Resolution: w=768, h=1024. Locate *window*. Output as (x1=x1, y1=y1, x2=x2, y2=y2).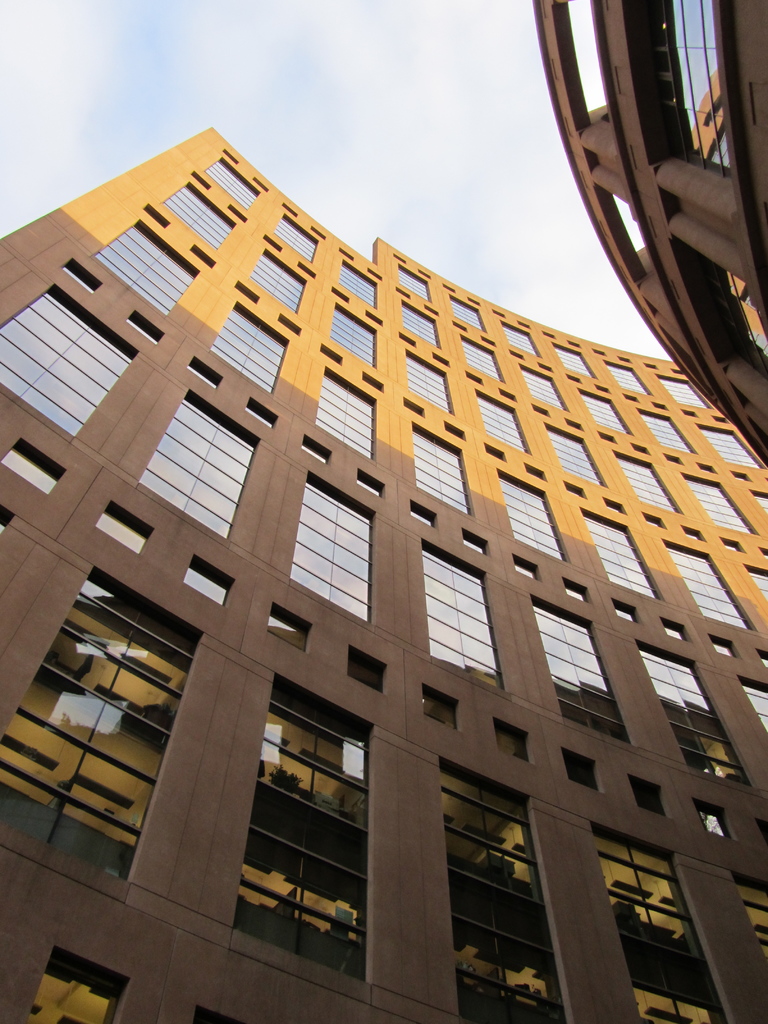
(x1=0, y1=573, x2=211, y2=879).
